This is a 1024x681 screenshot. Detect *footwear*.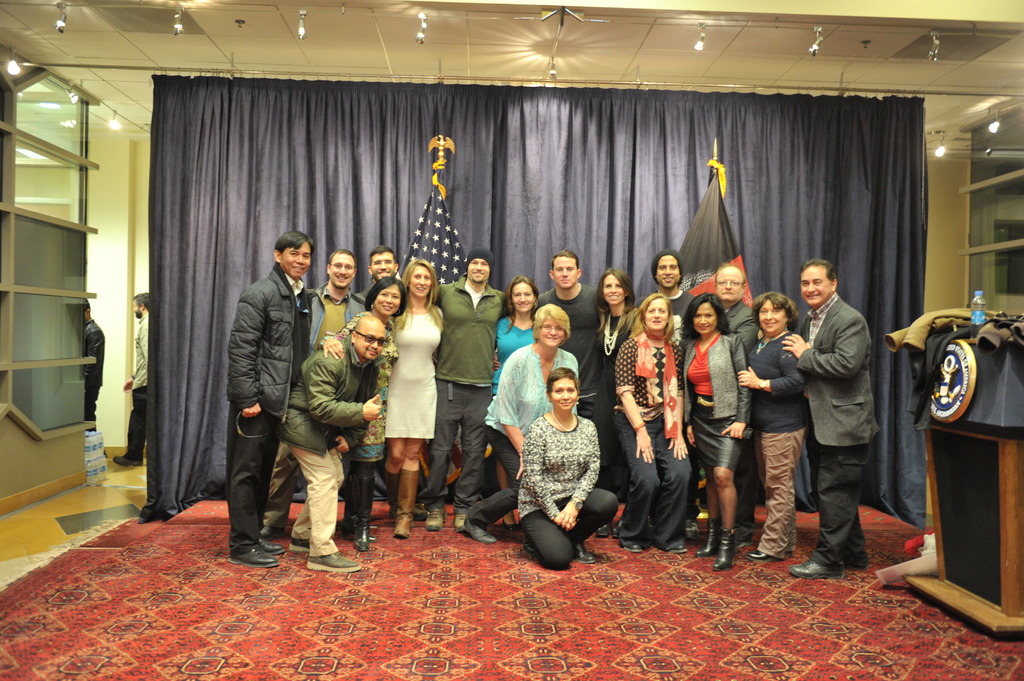
region(692, 517, 721, 557).
